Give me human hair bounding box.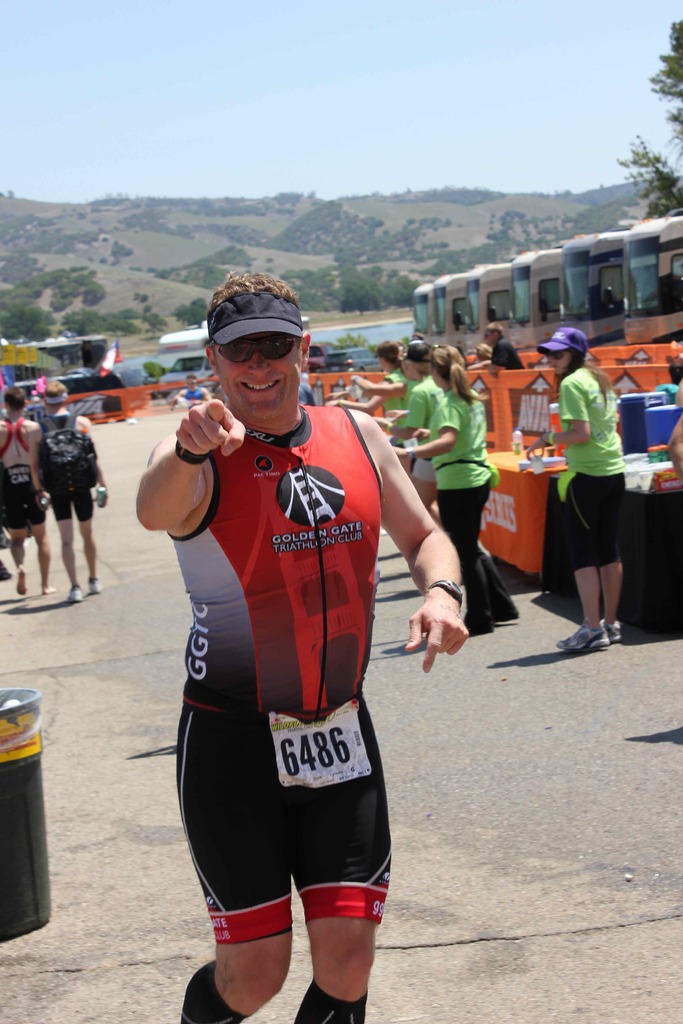
[206,264,305,313].
